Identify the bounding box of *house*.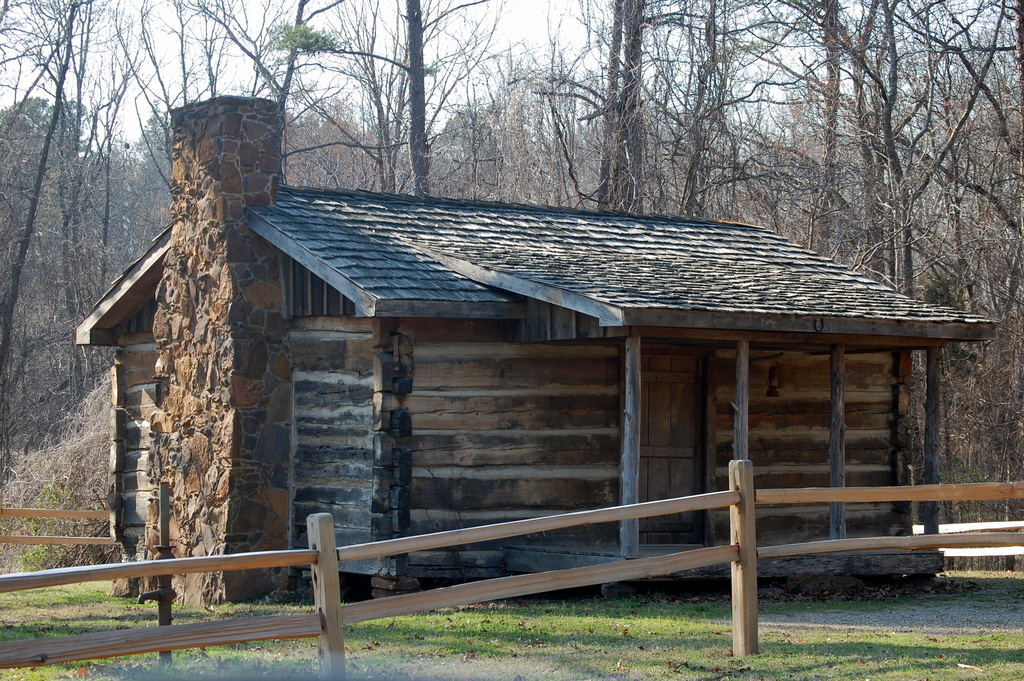
BBox(195, 145, 954, 531).
